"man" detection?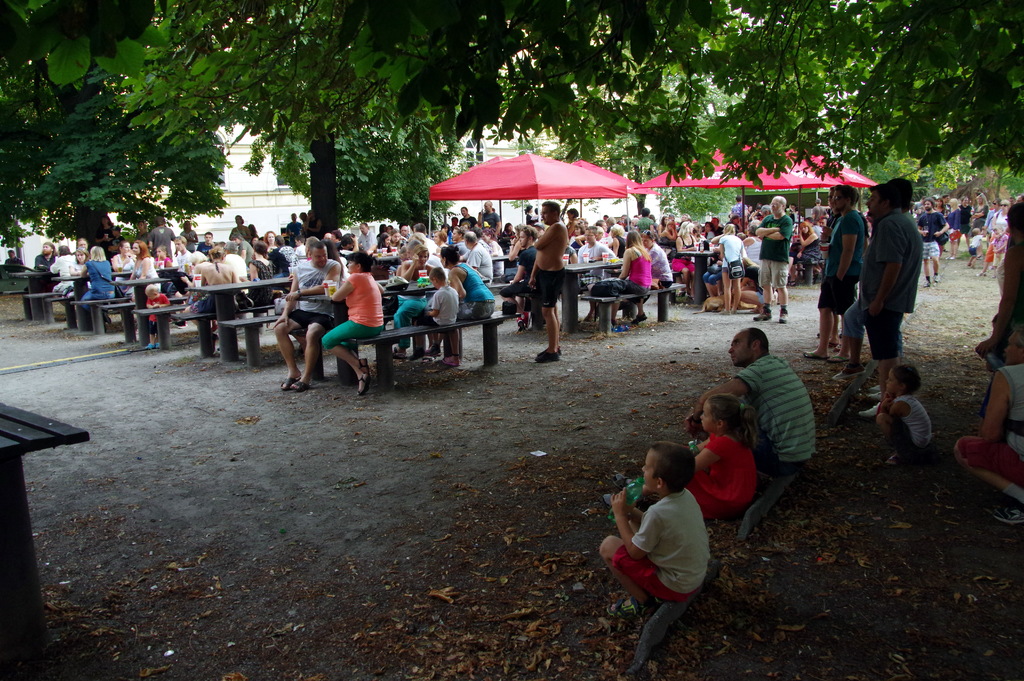
[x1=75, y1=238, x2=91, y2=260]
